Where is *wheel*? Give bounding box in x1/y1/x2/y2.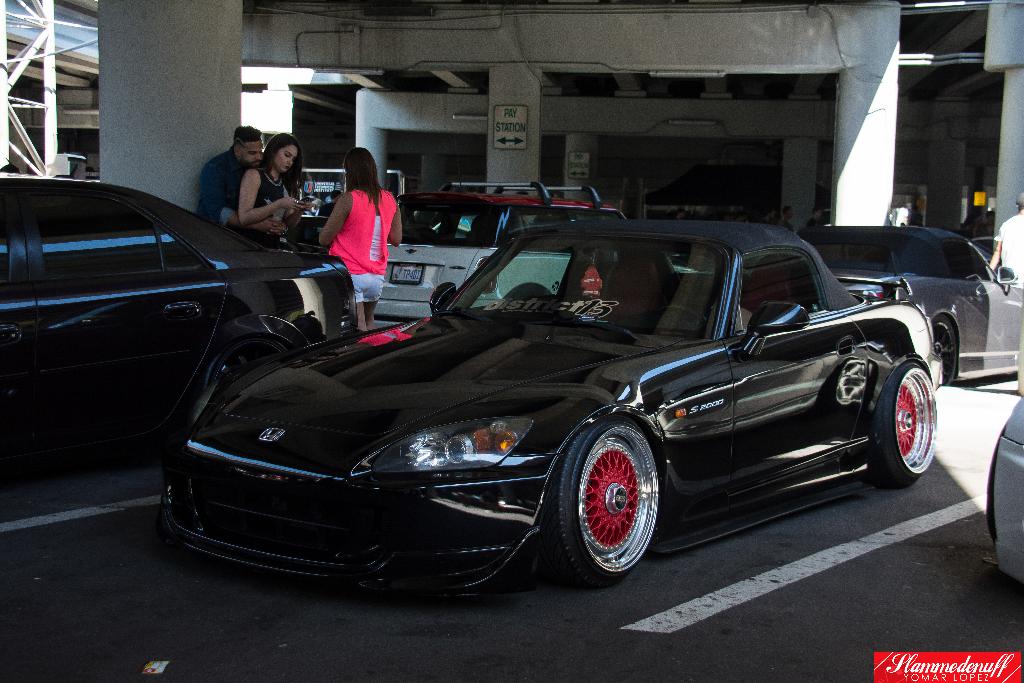
203/336/288/391.
